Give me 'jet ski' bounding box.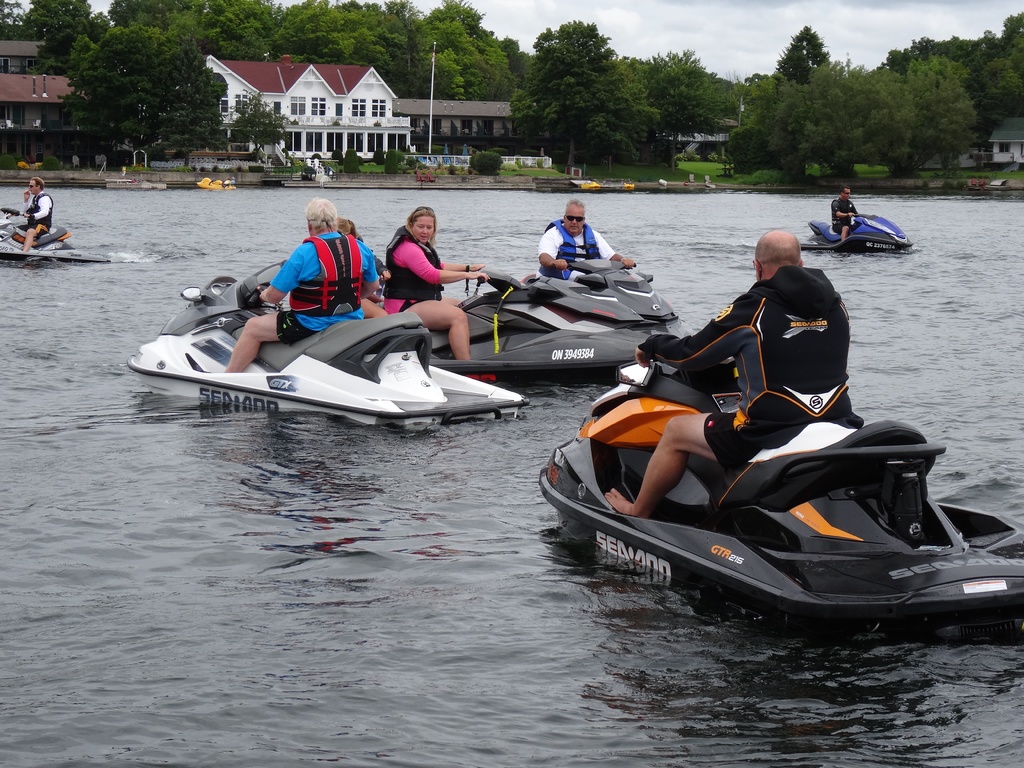
rect(429, 262, 668, 383).
